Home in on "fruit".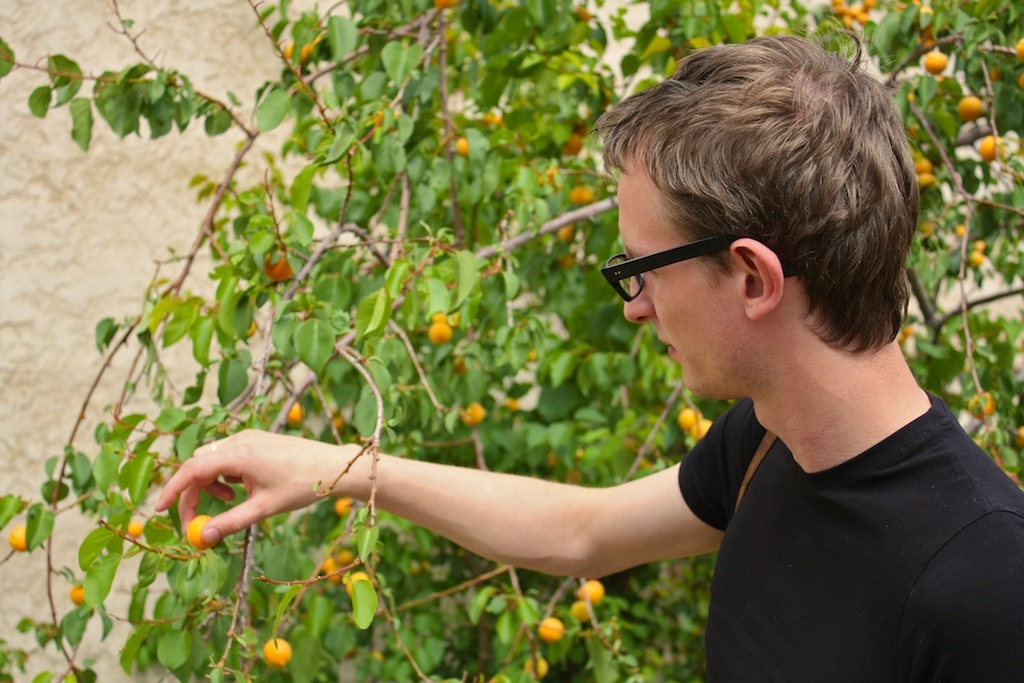
Homed in at 561,129,579,157.
